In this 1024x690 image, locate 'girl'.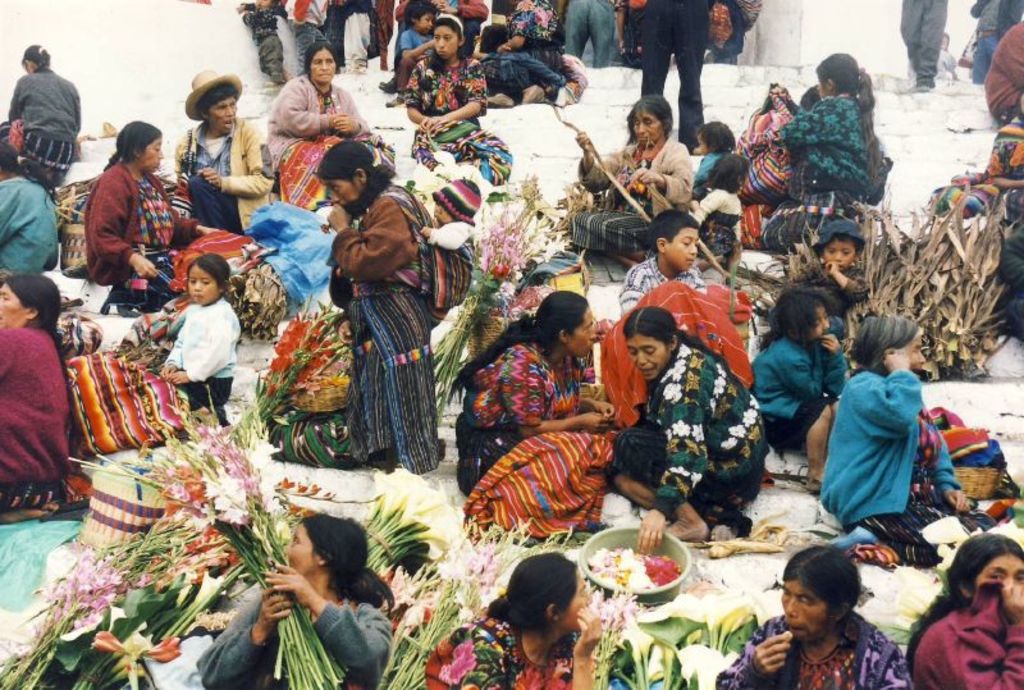
Bounding box: x1=164 y1=253 x2=243 y2=425.
